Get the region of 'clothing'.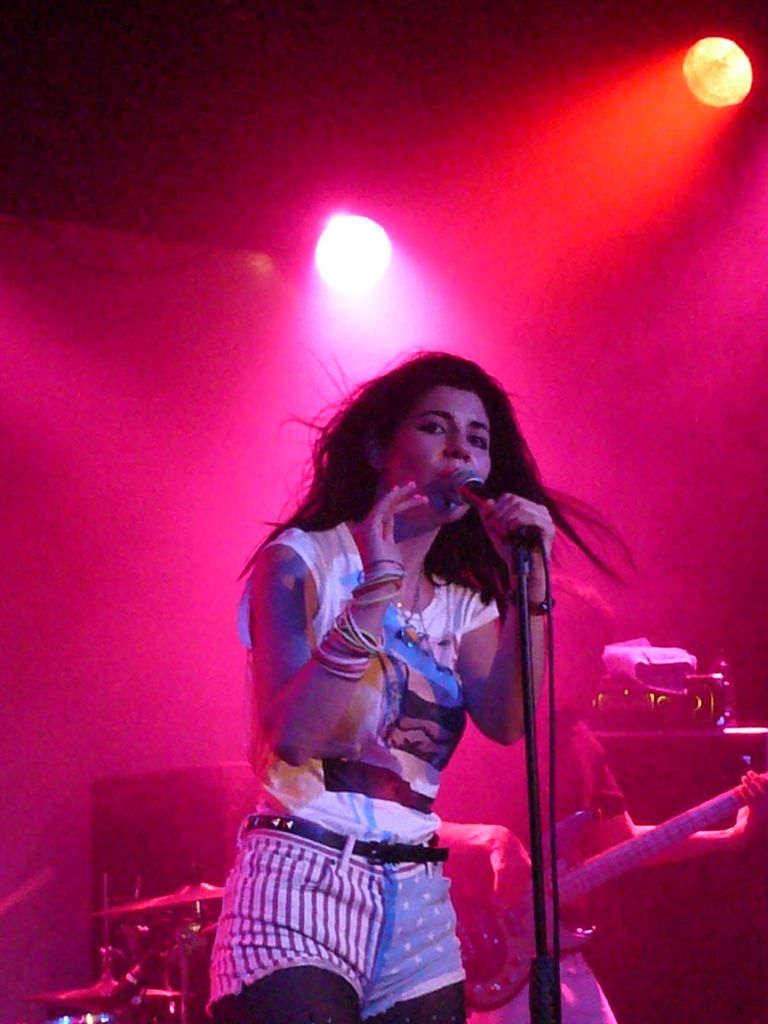
box=[224, 448, 568, 987].
